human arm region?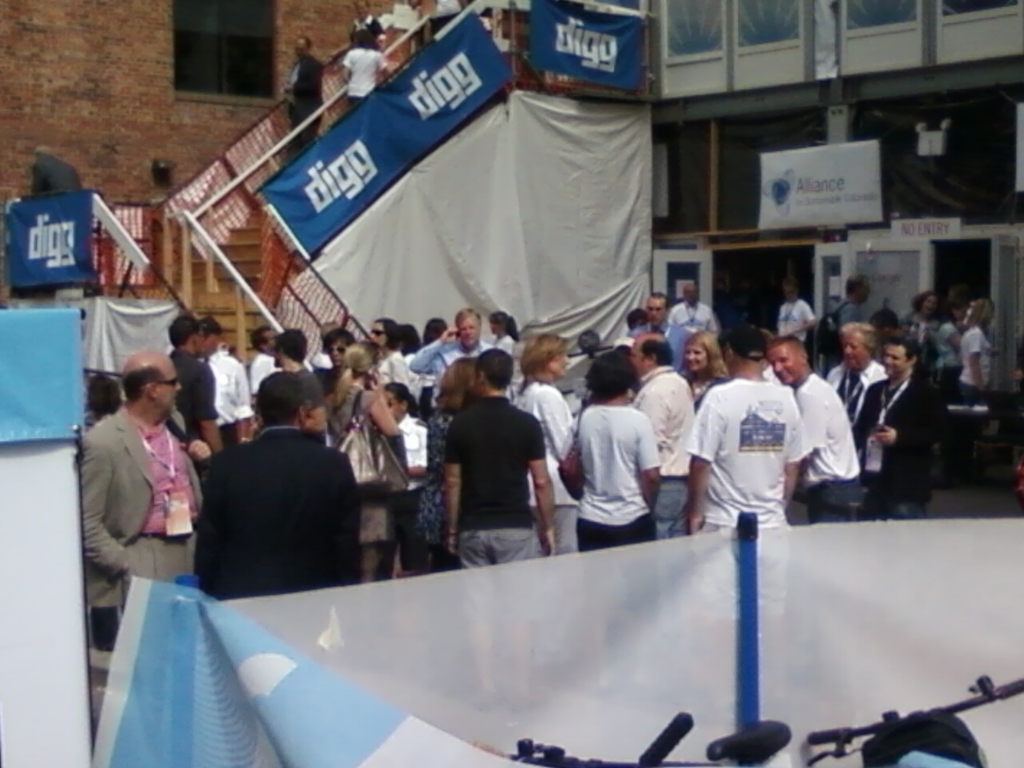
l=629, t=404, r=667, b=508
